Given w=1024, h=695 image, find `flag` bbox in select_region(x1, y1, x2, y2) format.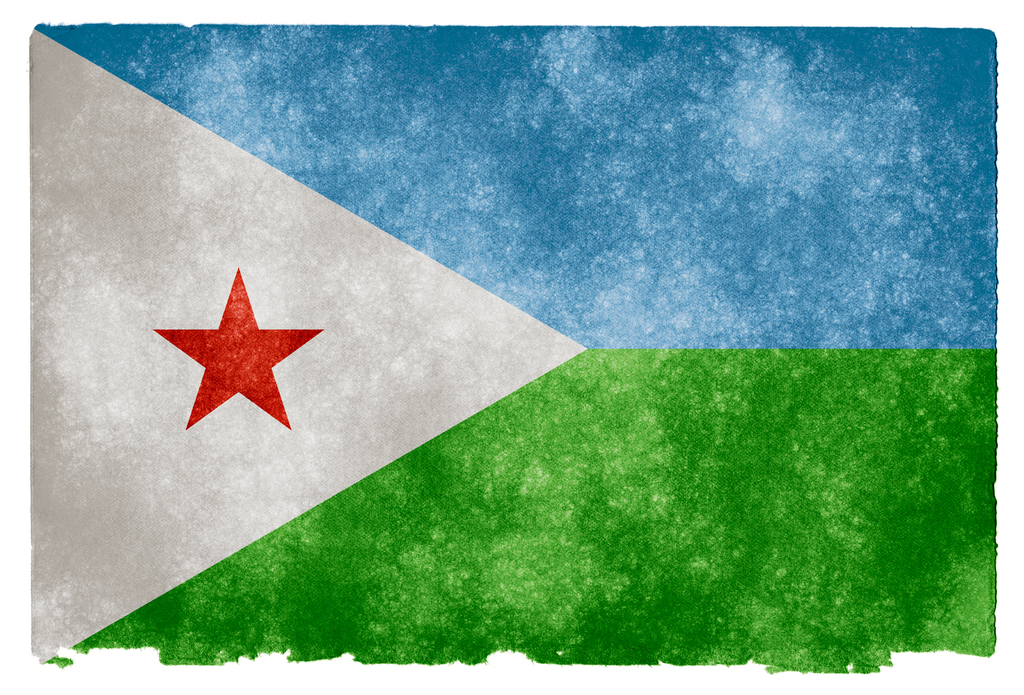
select_region(31, 20, 1002, 671).
